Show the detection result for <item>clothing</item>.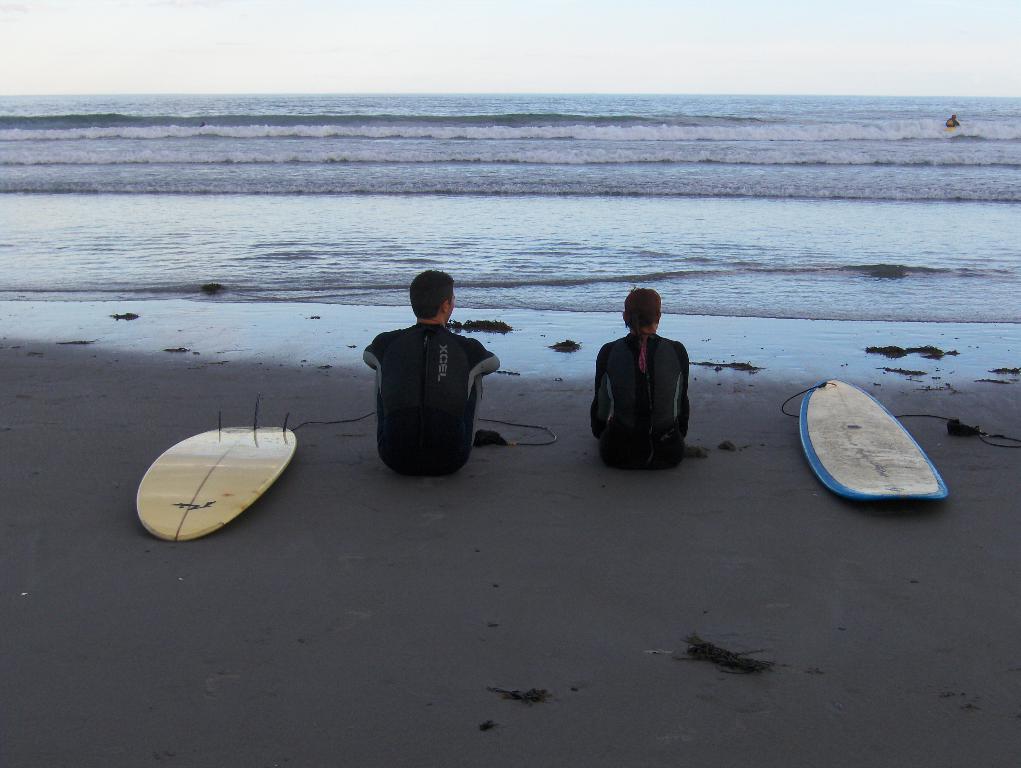
[589, 331, 692, 466].
